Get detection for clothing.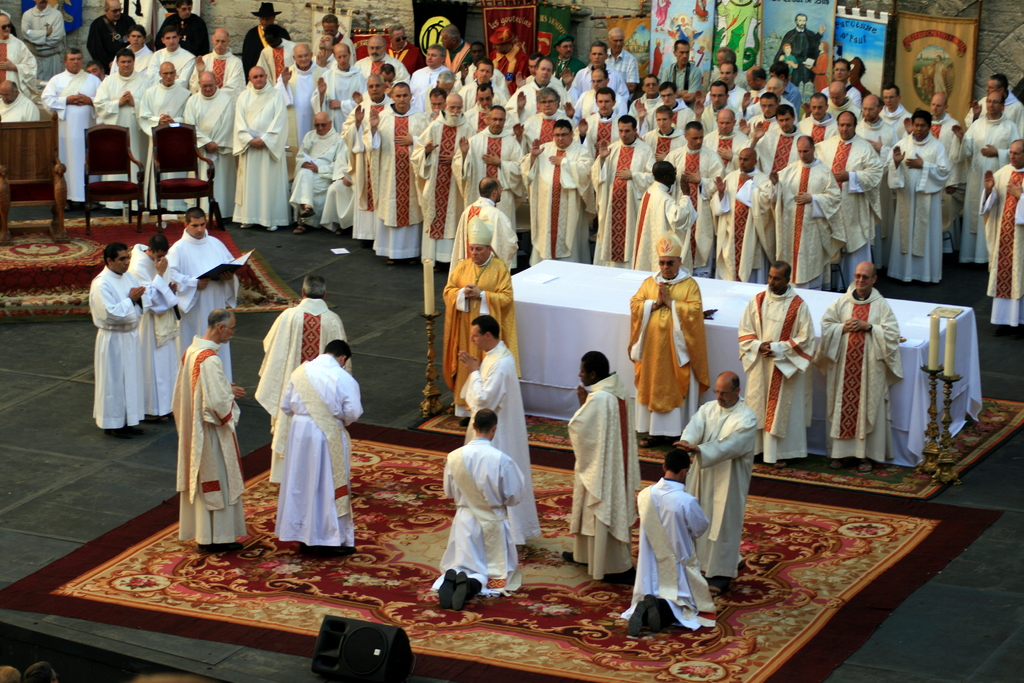
Detection: bbox=[177, 88, 235, 220].
